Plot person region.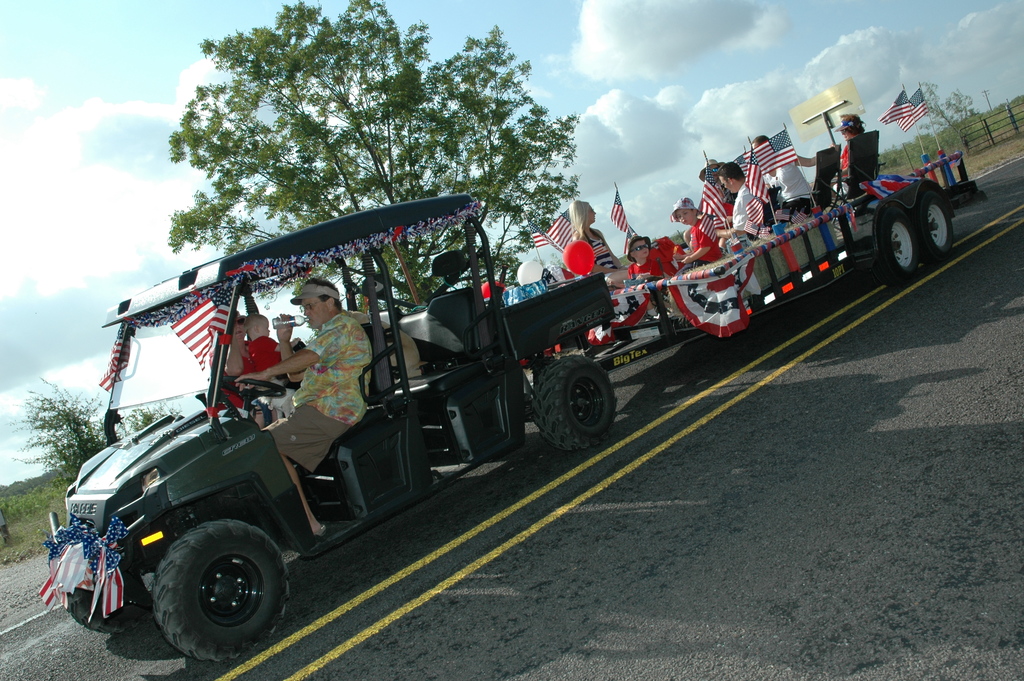
Plotted at box=[232, 275, 376, 535].
